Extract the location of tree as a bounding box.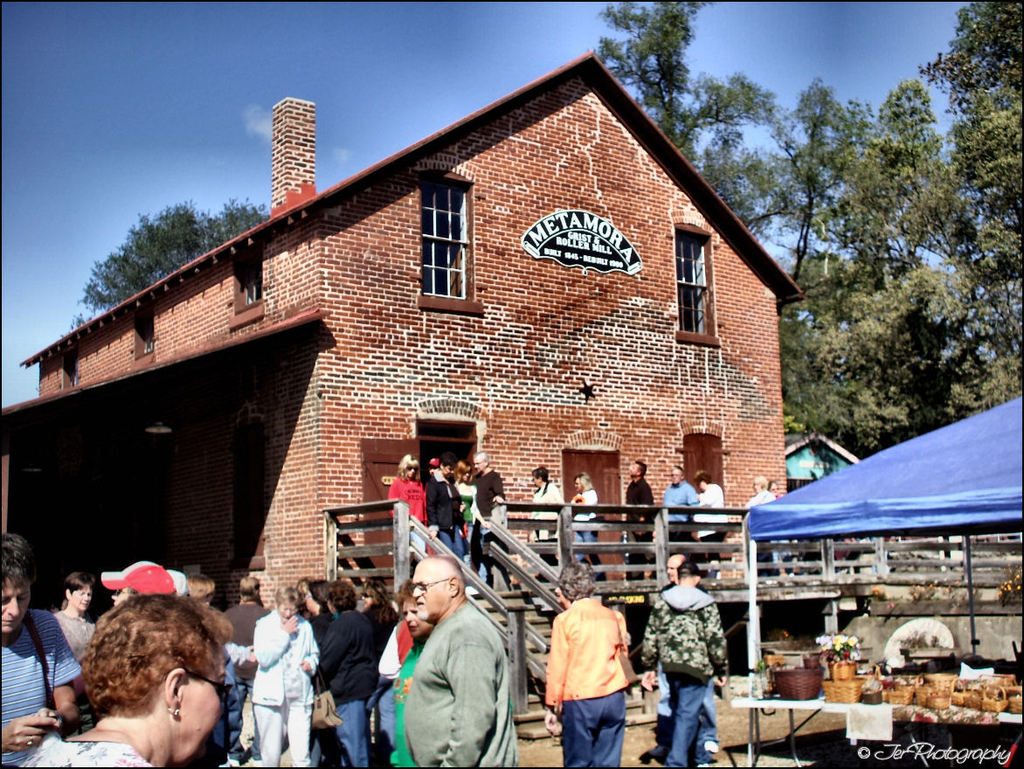
(570,0,833,344).
